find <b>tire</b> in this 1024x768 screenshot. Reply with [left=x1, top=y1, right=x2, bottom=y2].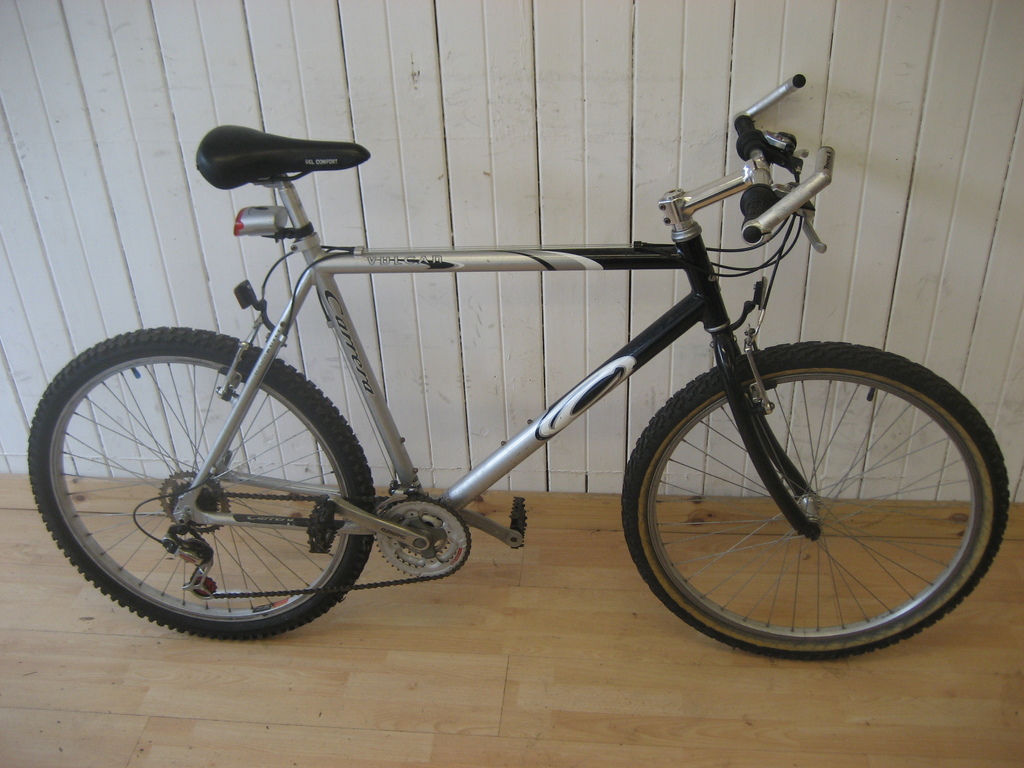
[left=622, top=342, right=1009, bottom=664].
